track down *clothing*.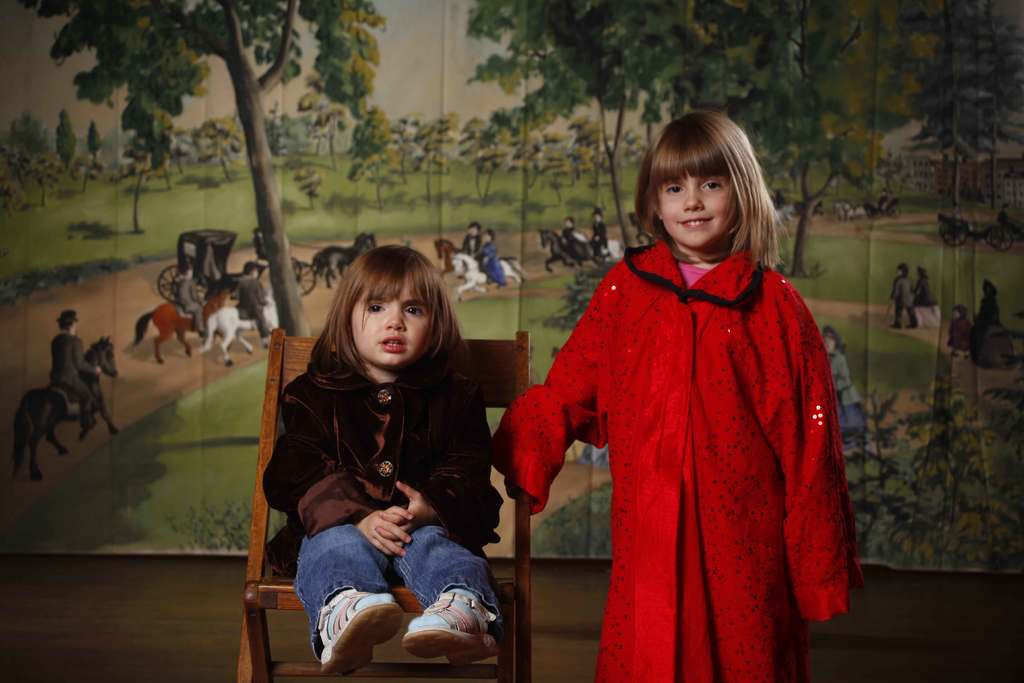
Tracked to locate(259, 330, 507, 664).
